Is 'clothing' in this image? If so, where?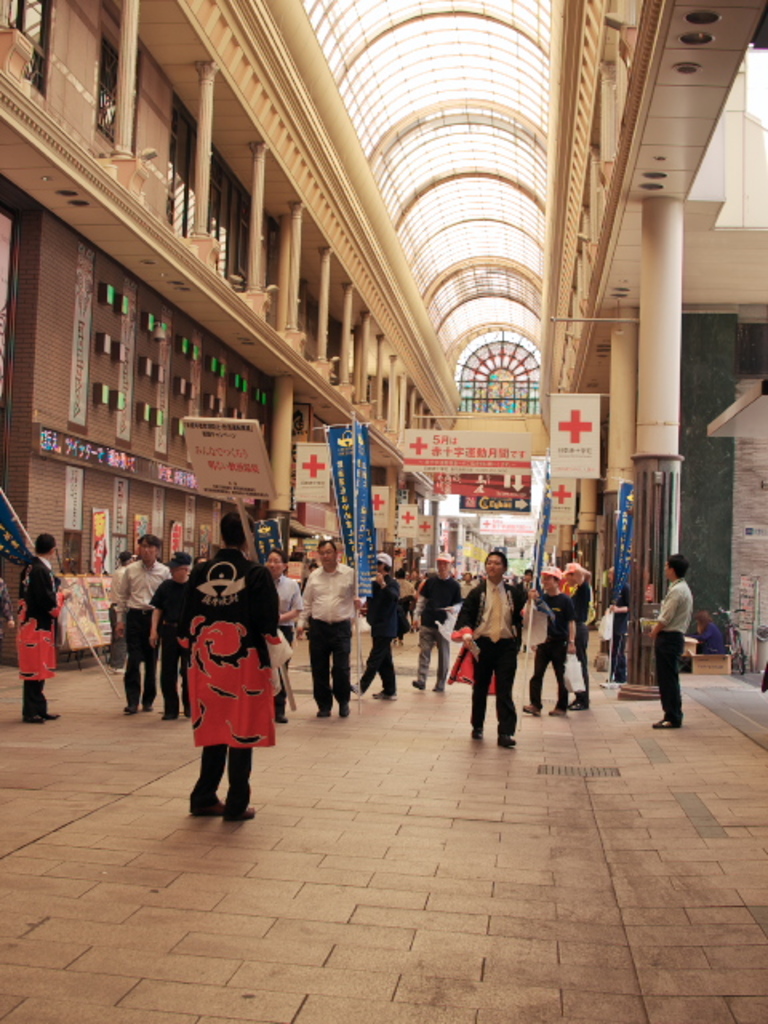
Yes, at pyautogui.locateOnScreen(406, 571, 461, 686).
